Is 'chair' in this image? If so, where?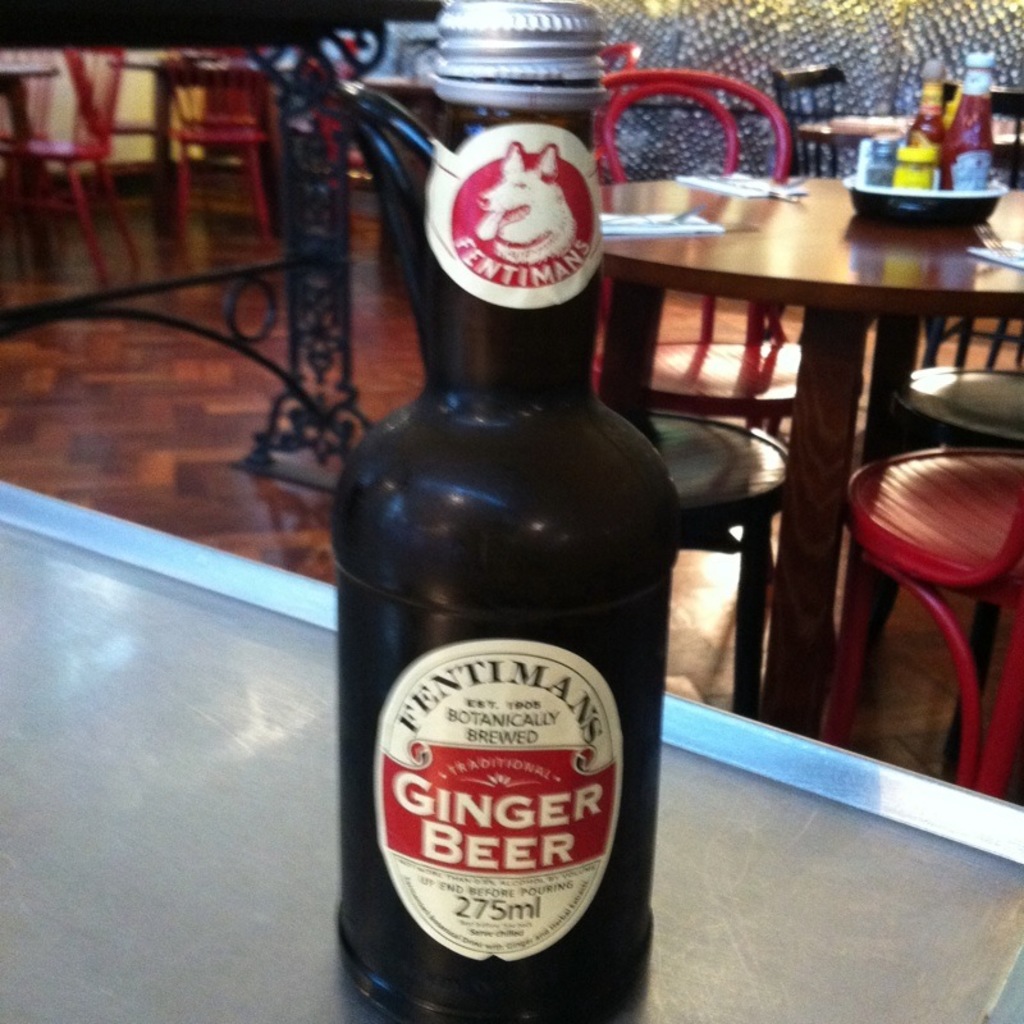
Yes, at Rect(785, 337, 1015, 835).
